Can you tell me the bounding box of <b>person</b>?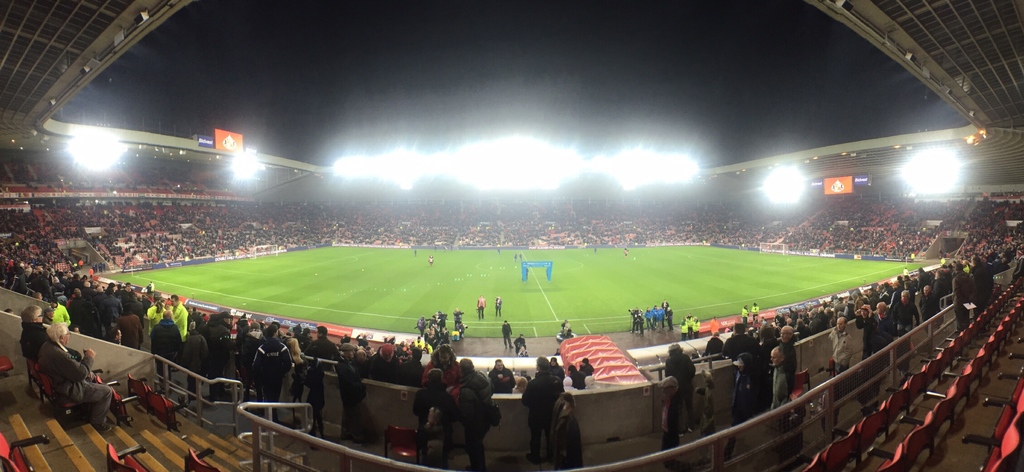
891:287:918:339.
